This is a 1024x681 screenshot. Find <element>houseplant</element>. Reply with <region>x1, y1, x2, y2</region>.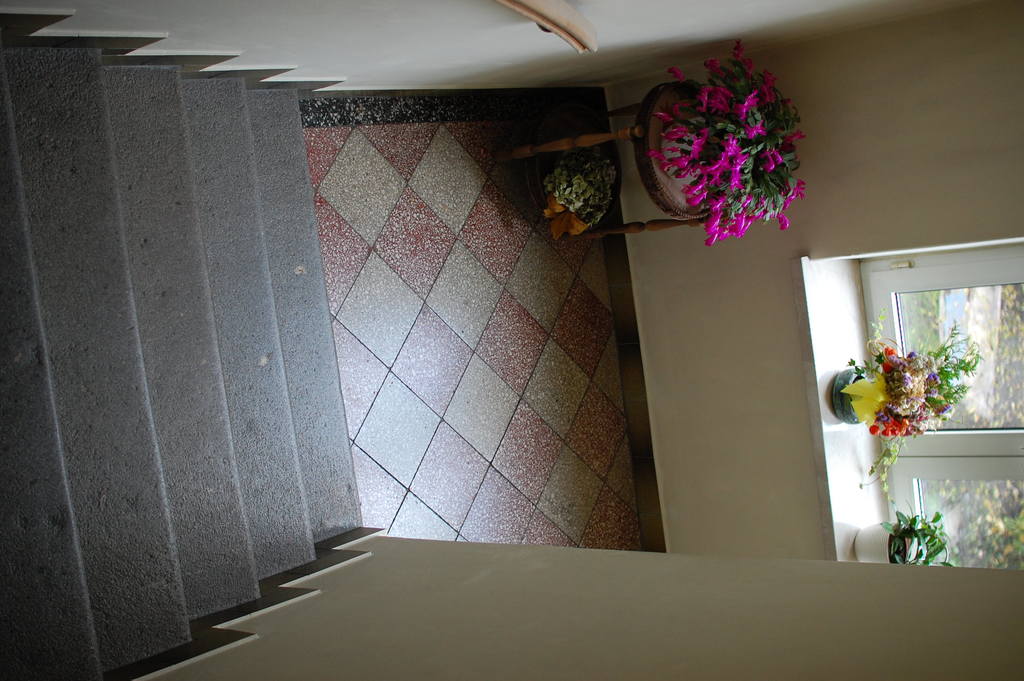
<region>540, 142, 623, 233</region>.
